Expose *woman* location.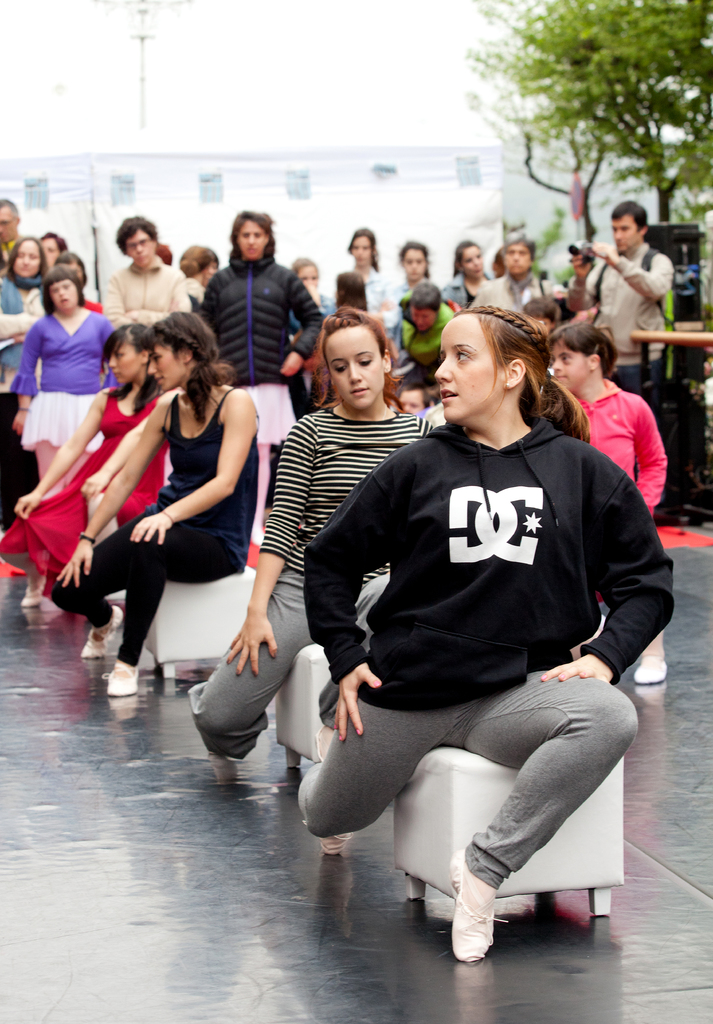
Exposed at 201 207 329 550.
